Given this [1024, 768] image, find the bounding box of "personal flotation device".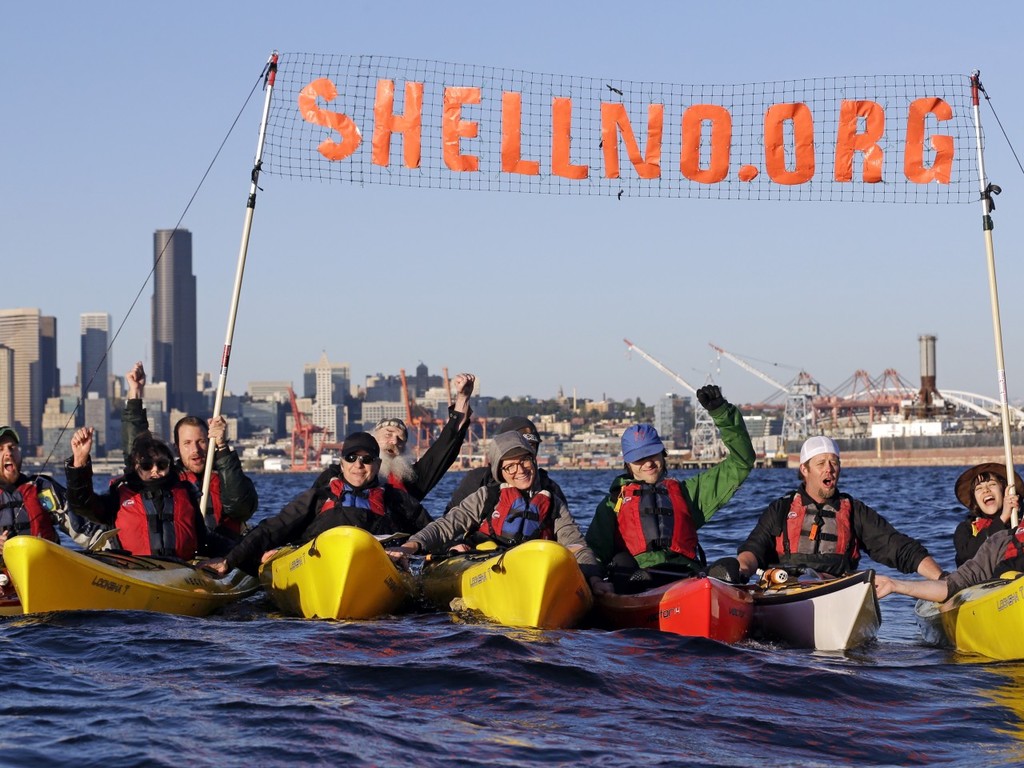
Rect(968, 510, 986, 540).
